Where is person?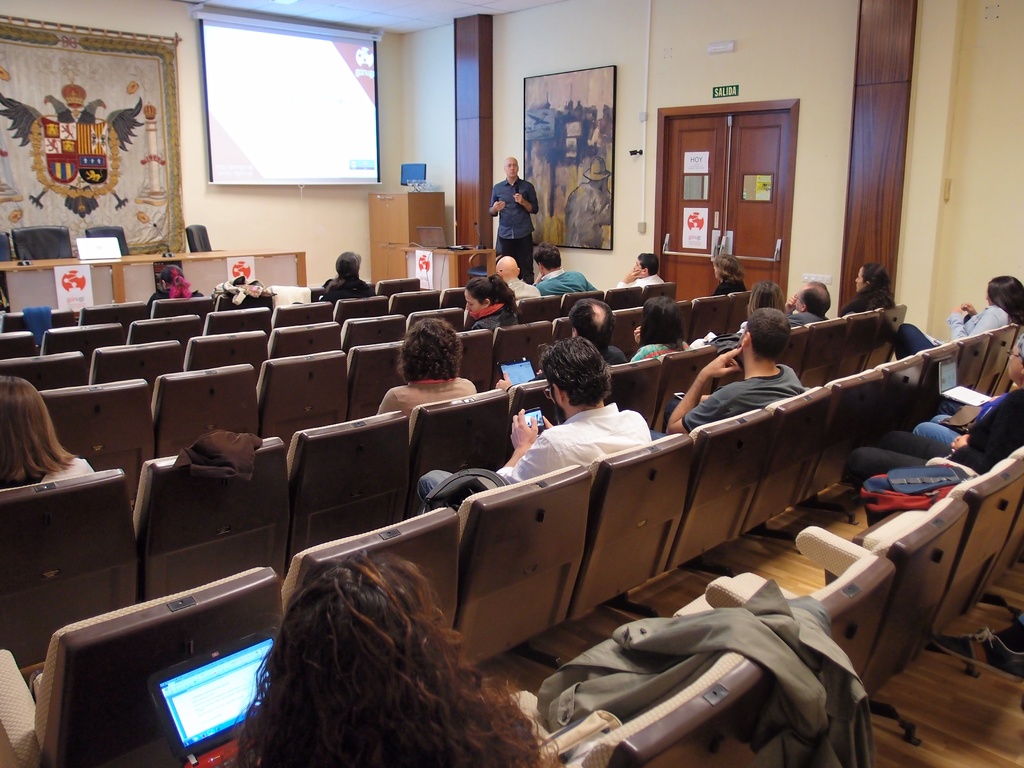
l=701, t=245, r=750, b=298.
